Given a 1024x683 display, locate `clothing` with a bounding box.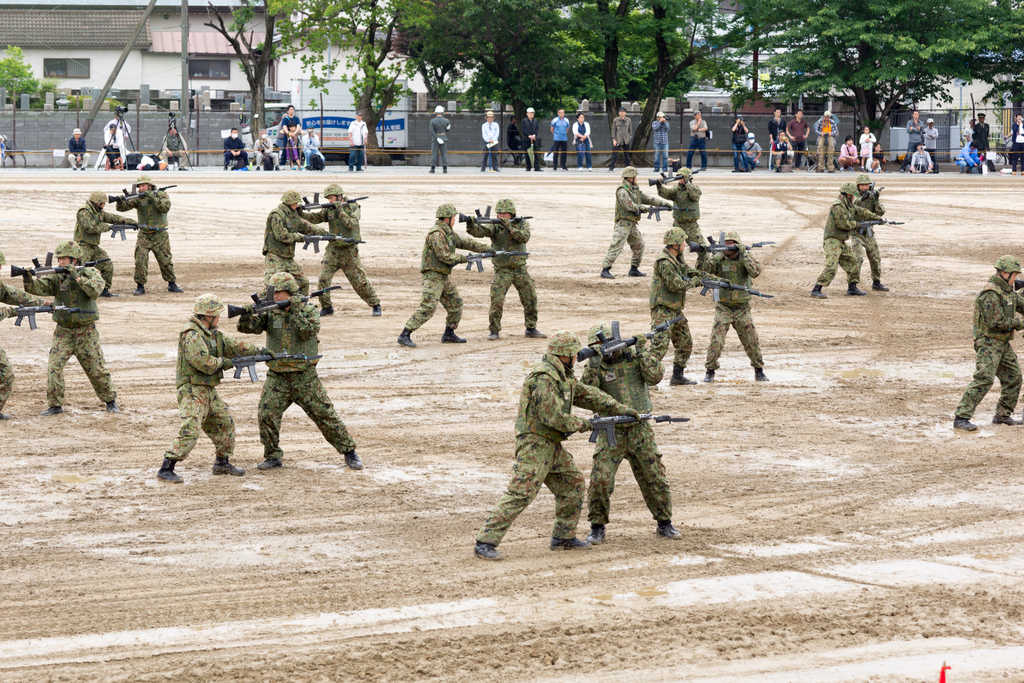
Located: bbox=[265, 201, 340, 304].
